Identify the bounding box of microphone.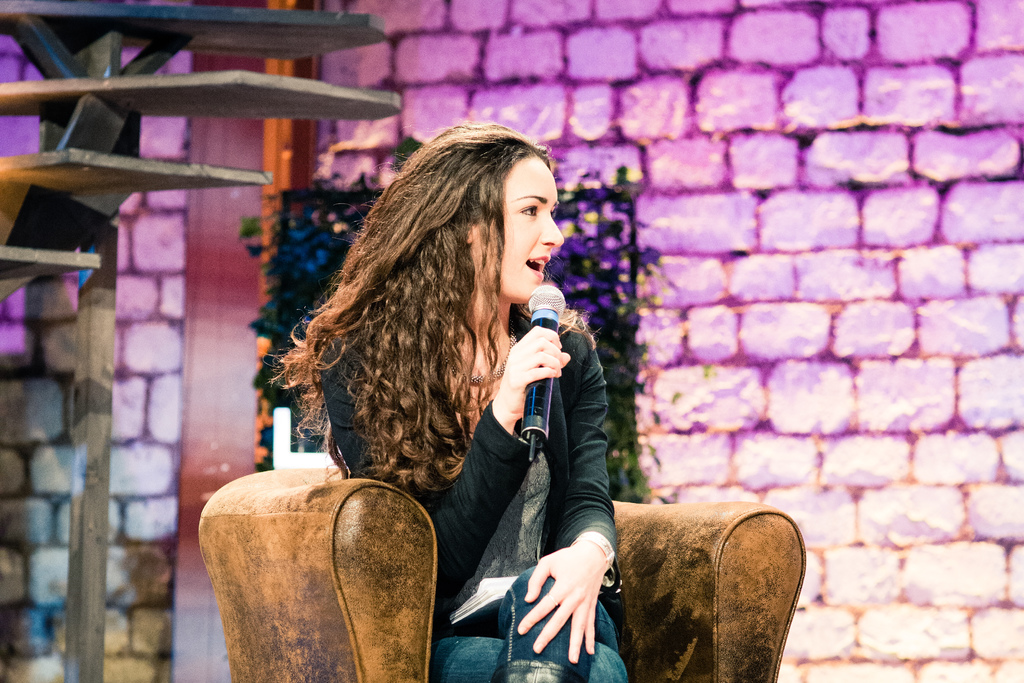
[left=520, top=282, right=566, bottom=462].
